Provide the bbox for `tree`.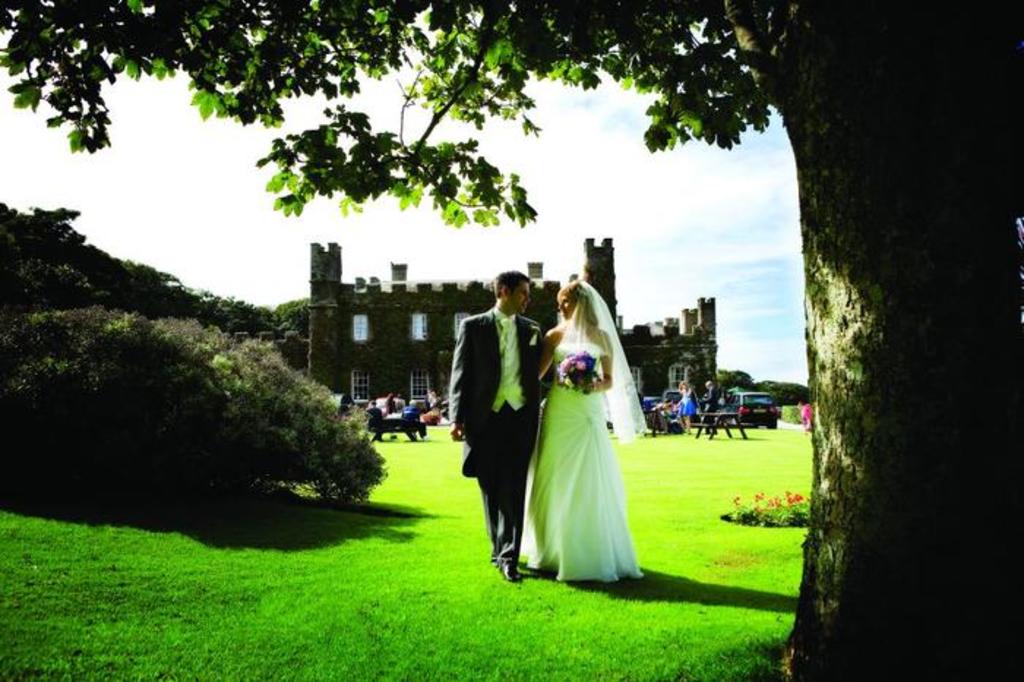
272,297,306,359.
